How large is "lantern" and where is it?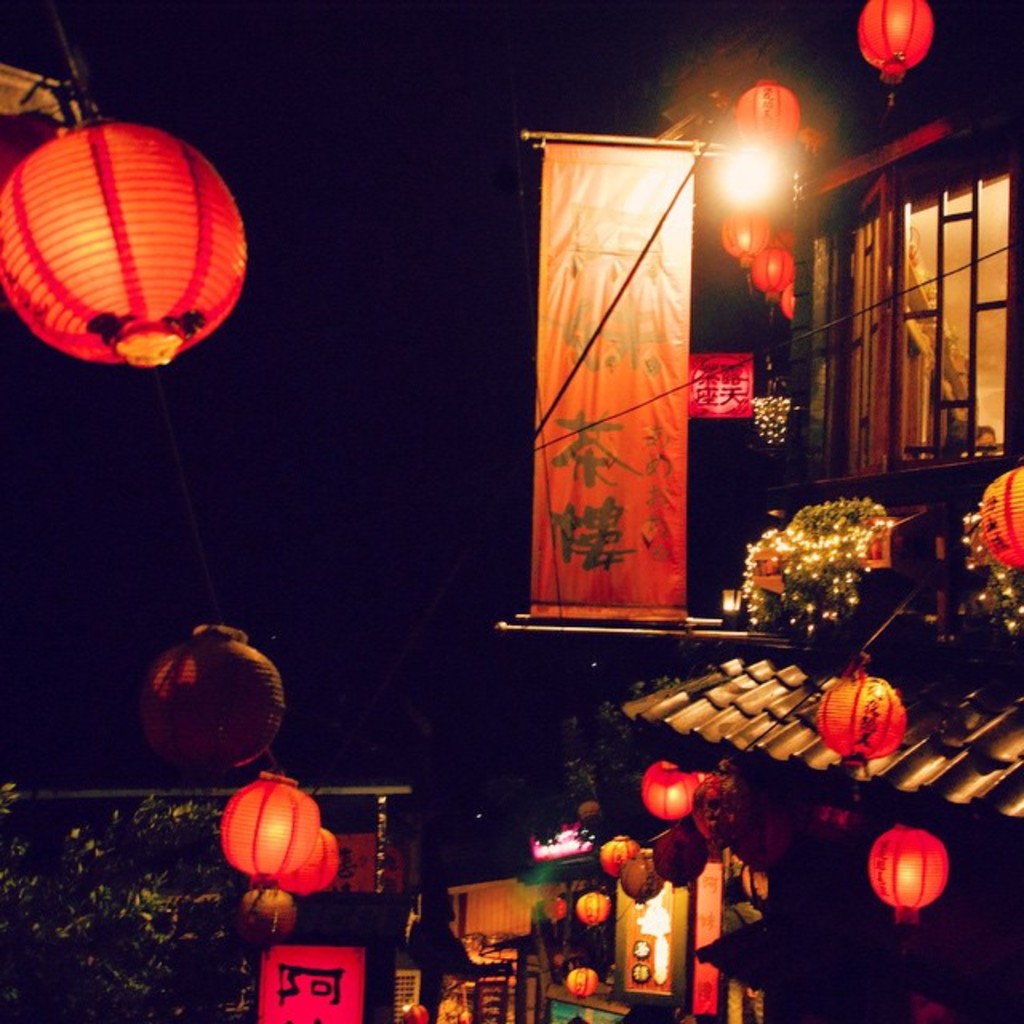
Bounding box: bbox(398, 1002, 432, 1022).
